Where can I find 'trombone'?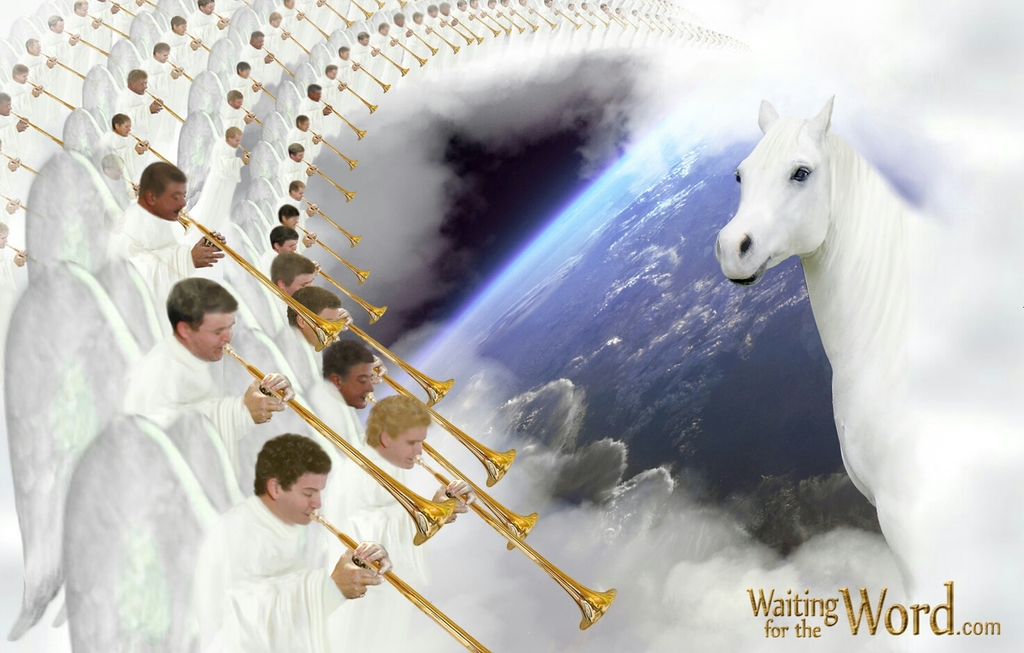
You can find it at bbox=(223, 338, 506, 539).
